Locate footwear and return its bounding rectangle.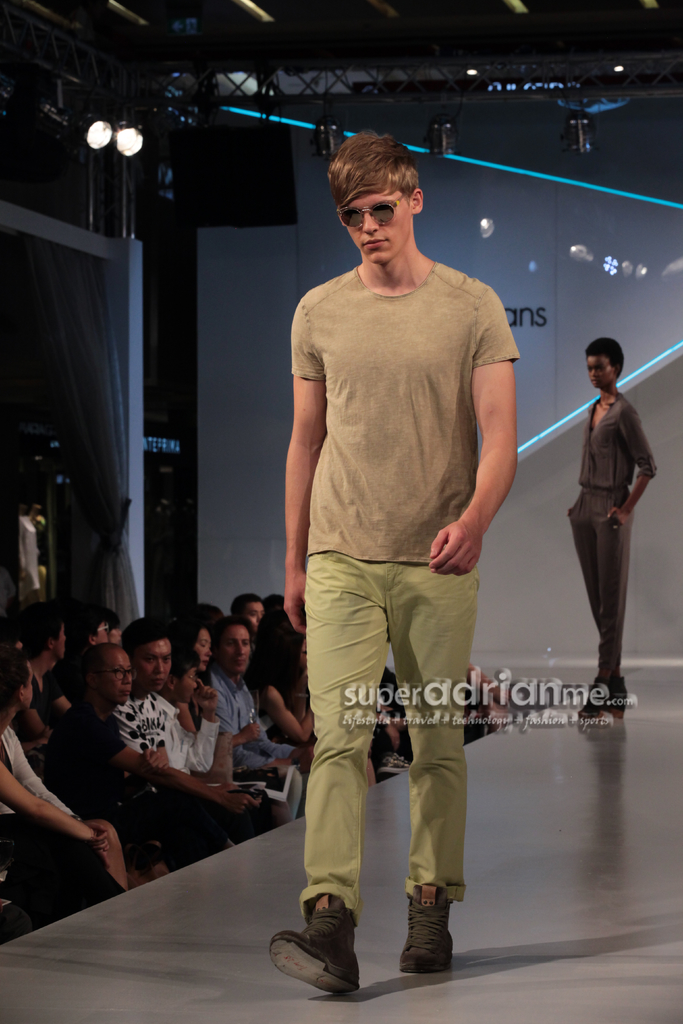
[580, 673, 630, 715].
